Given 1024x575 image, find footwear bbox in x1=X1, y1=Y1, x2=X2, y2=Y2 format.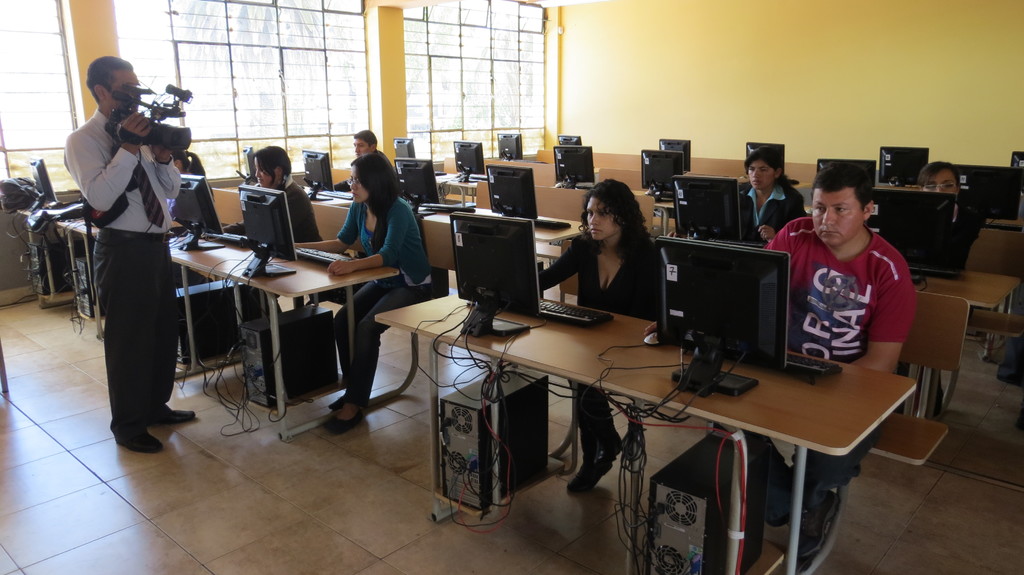
x1=796, y1=488, x2=842, y2=561.
